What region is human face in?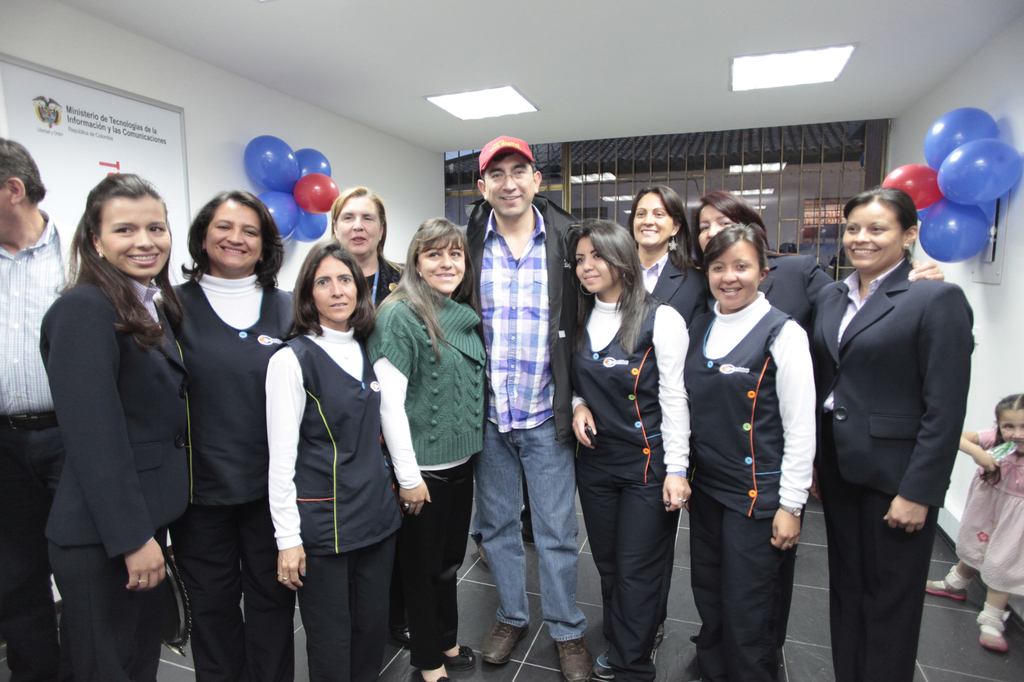
region(102, 195, 171, 276).
